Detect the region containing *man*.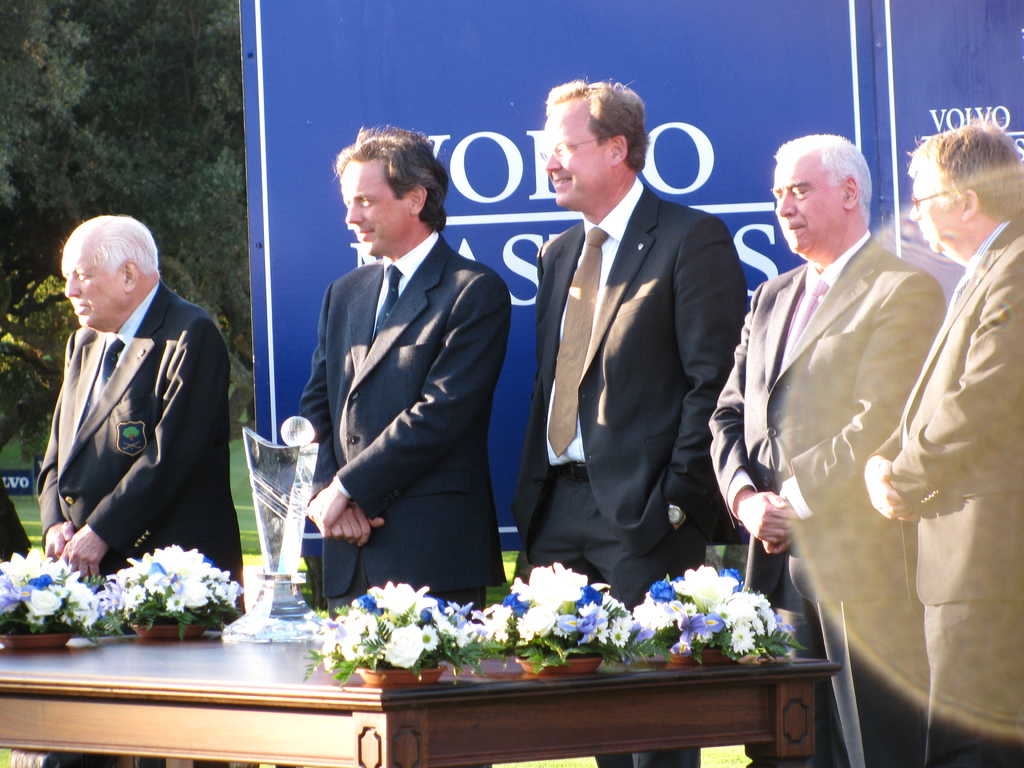
862/112/1022/767.
